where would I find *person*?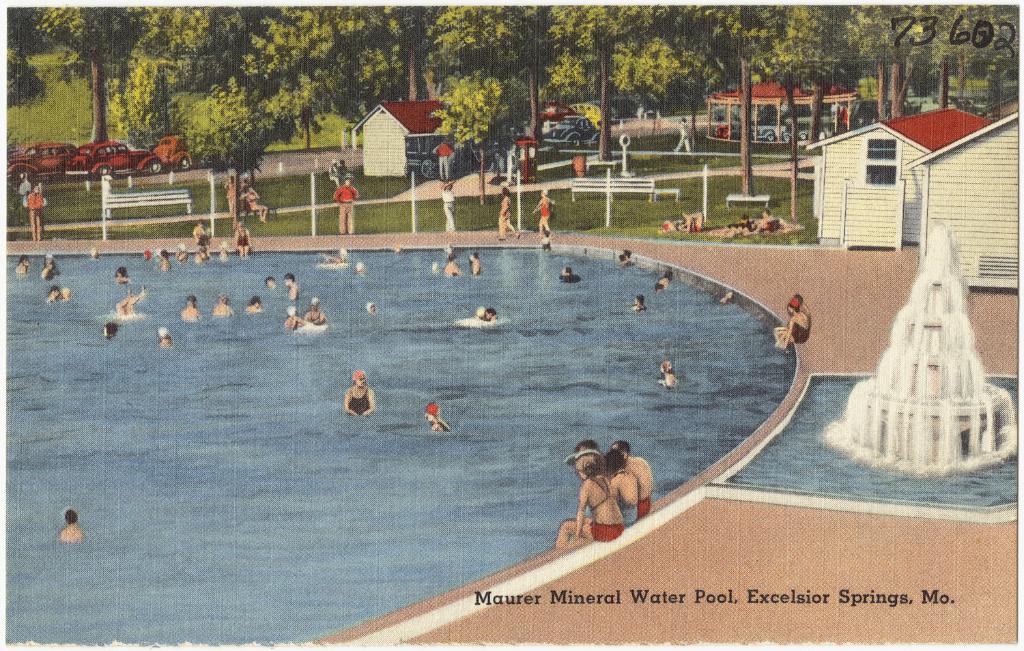
At <bbox>285, 307, 315, 337</bbox>.
